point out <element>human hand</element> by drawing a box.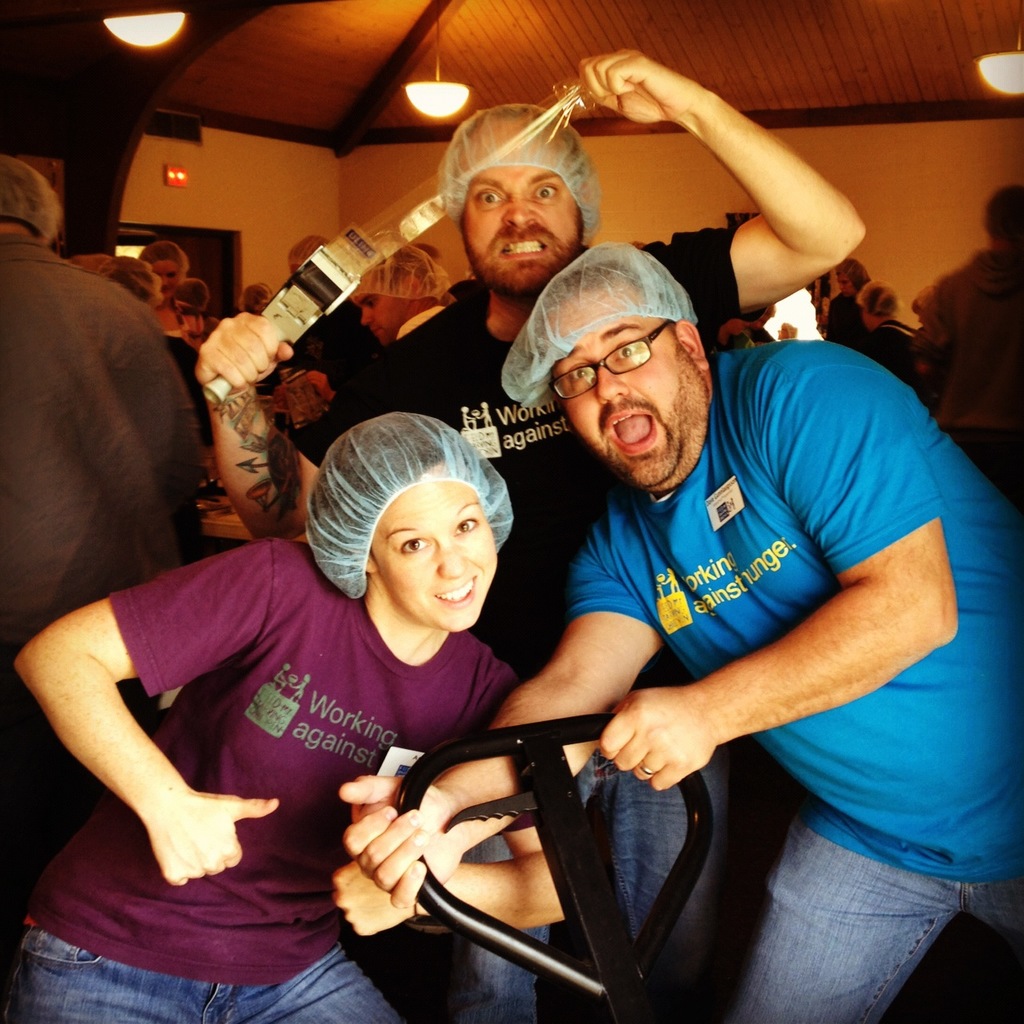
[left=195, top=308, right=297, bottom=401].
